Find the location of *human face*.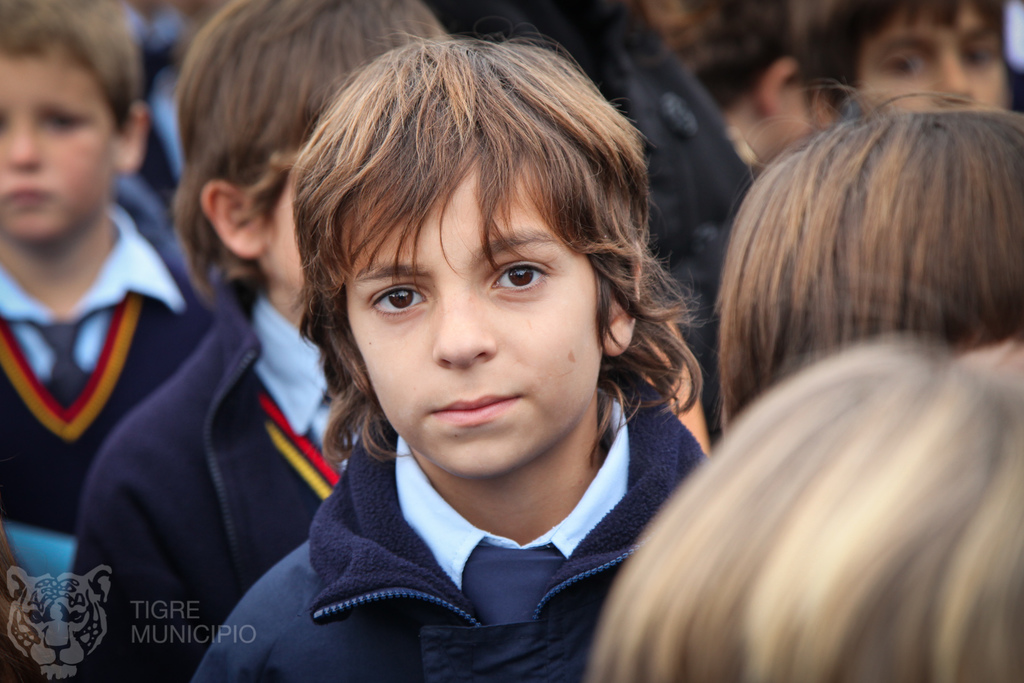
Location: box(855, 0, 1006, 115).
